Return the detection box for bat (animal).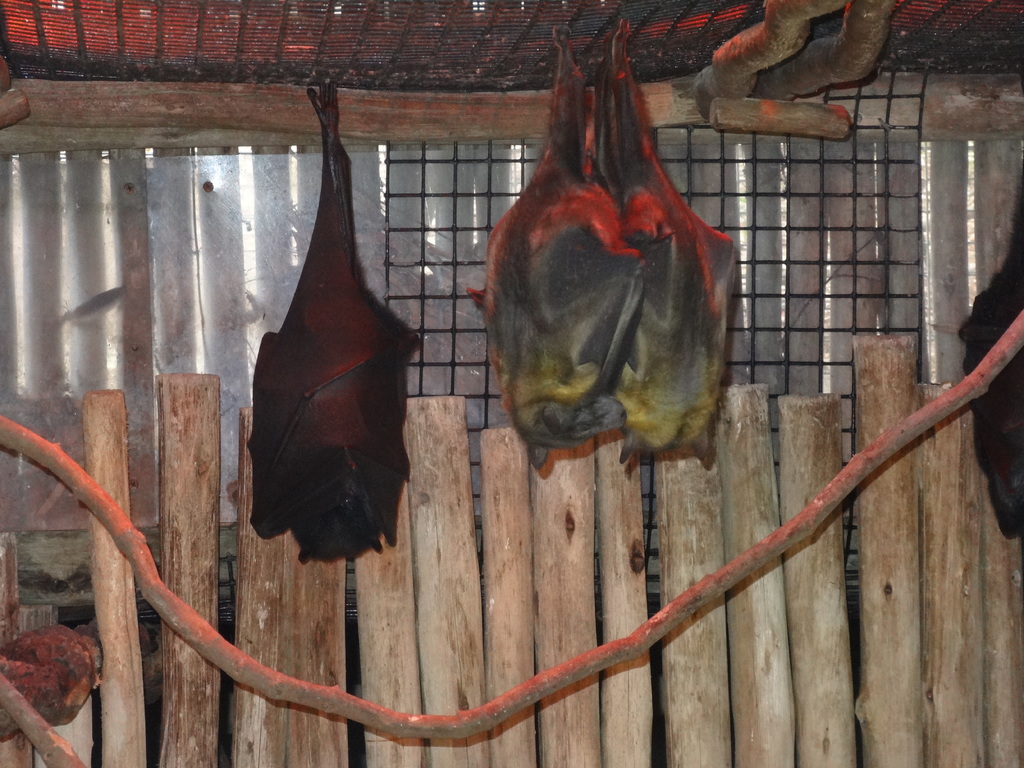
242 86 425 570.
